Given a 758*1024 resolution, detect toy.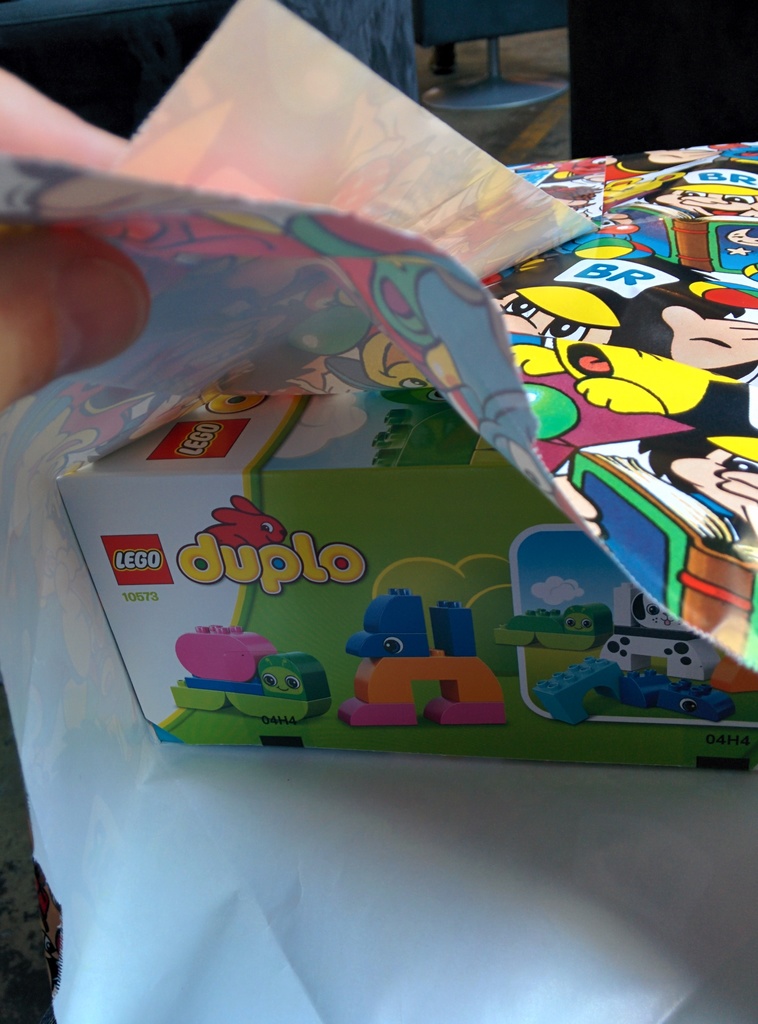
bbox=[667, 678, 736, 726].
